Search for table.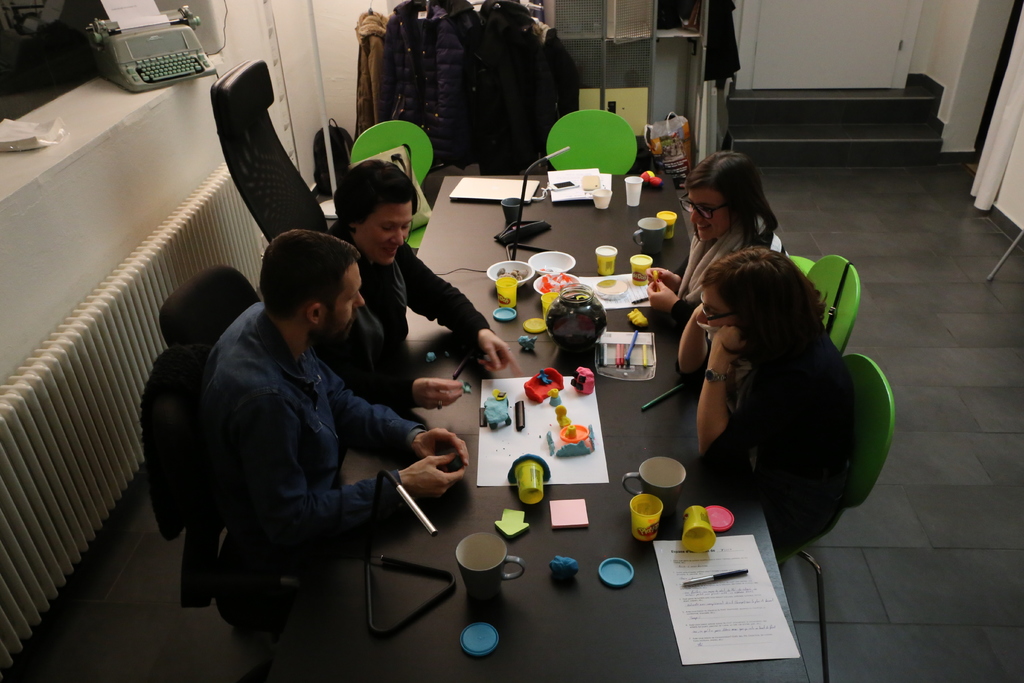
Found at l=335, t=173, r=808, b=682.
